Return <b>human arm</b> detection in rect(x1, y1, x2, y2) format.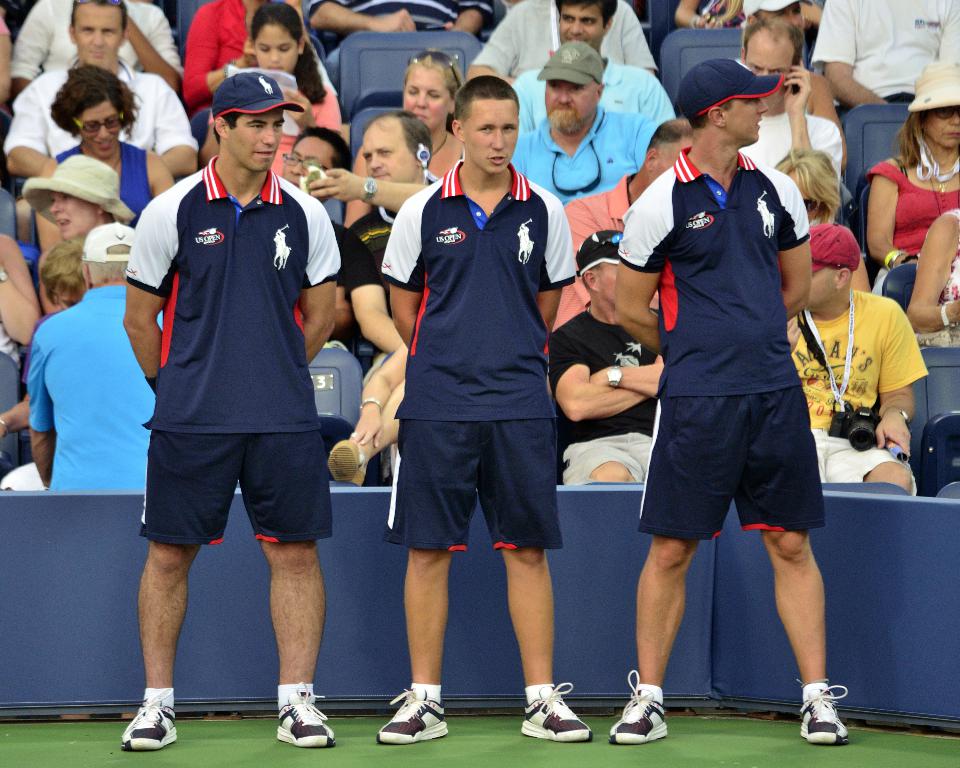
rect(809, 0, 900, 121).
